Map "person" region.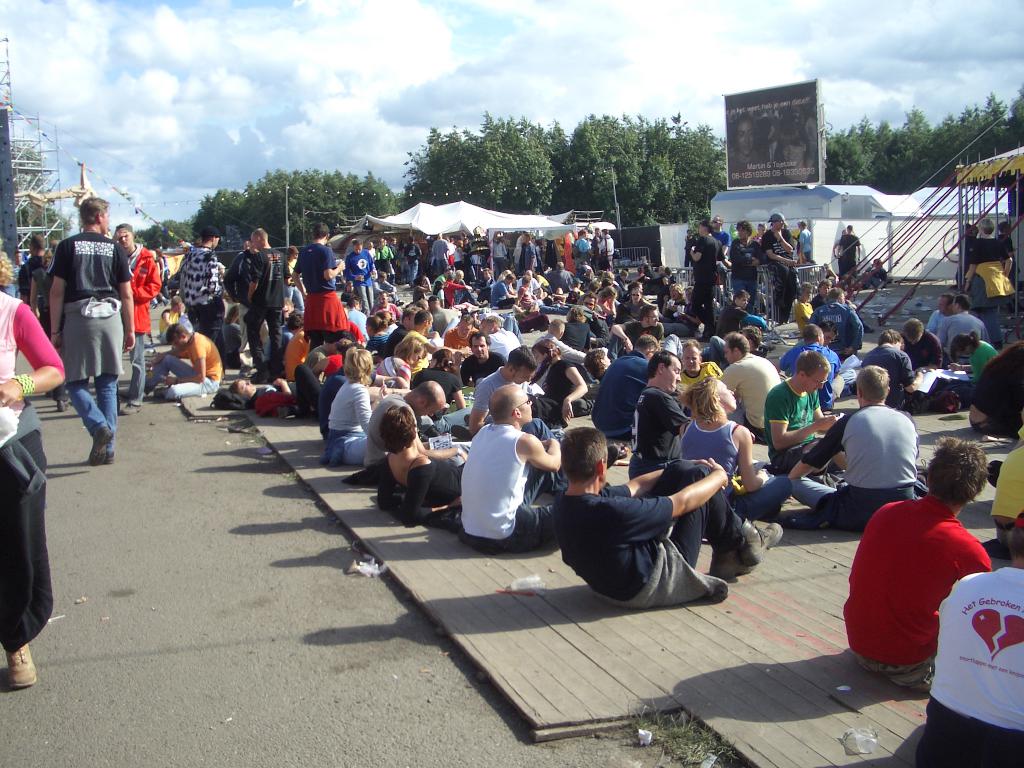
Mapped to select_region(356, 376, 479, 464).
